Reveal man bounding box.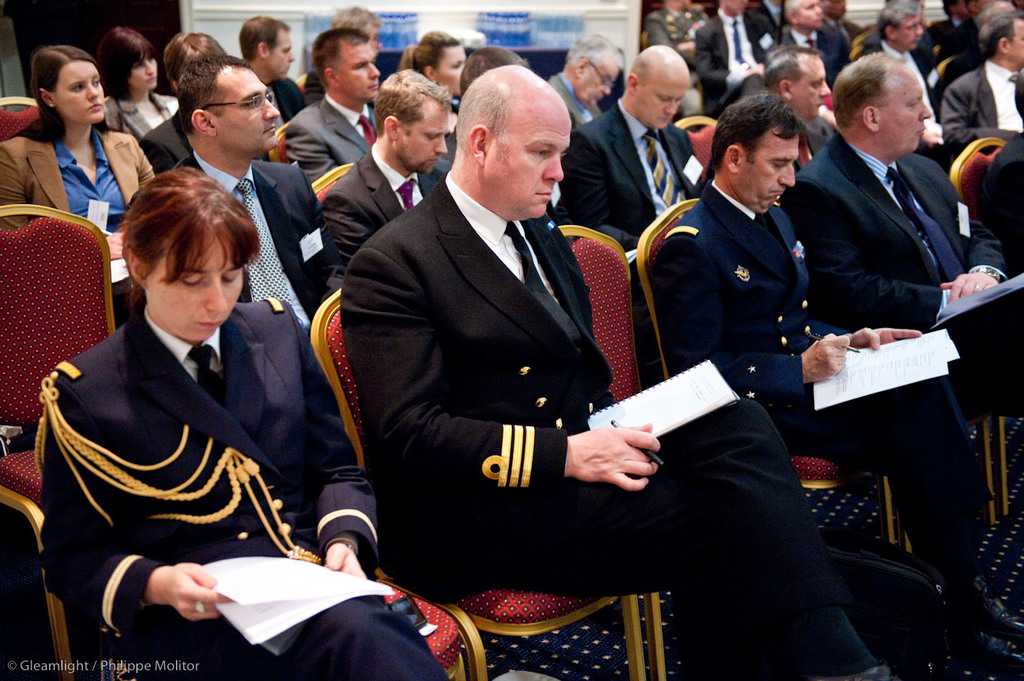
Revealed: {"left": 232, "top": 12, "right": 310, "bottom": 120}.
